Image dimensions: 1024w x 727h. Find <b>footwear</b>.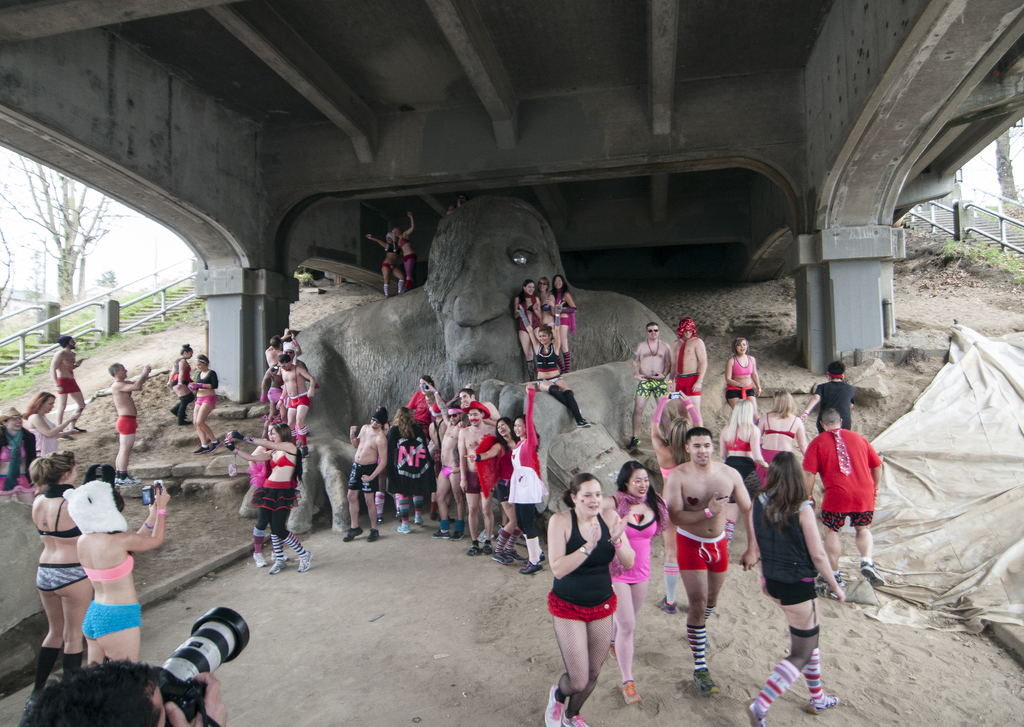
BBox(296, 548, 311, 573).
